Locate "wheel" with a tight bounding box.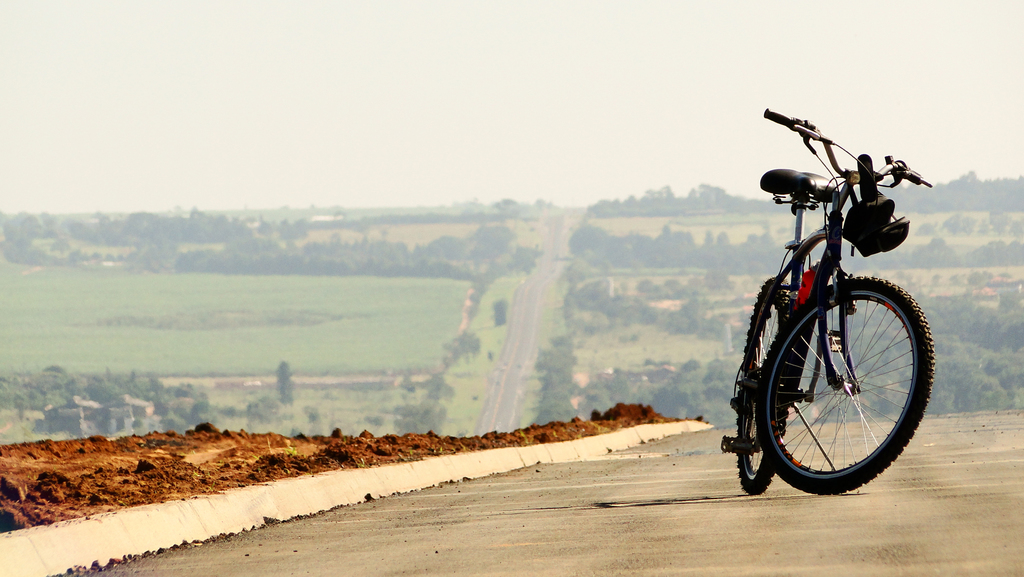
739:277:787:495.
